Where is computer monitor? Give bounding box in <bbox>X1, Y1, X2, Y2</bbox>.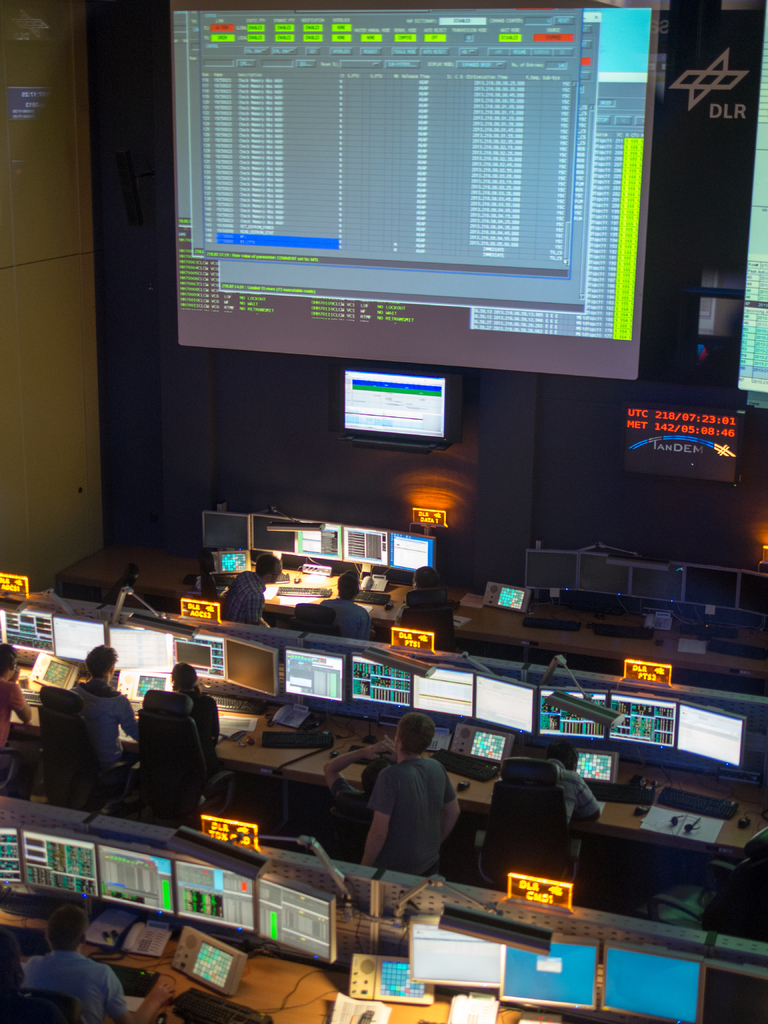
<bbox>243, 511, 295, 576</bbox>.
